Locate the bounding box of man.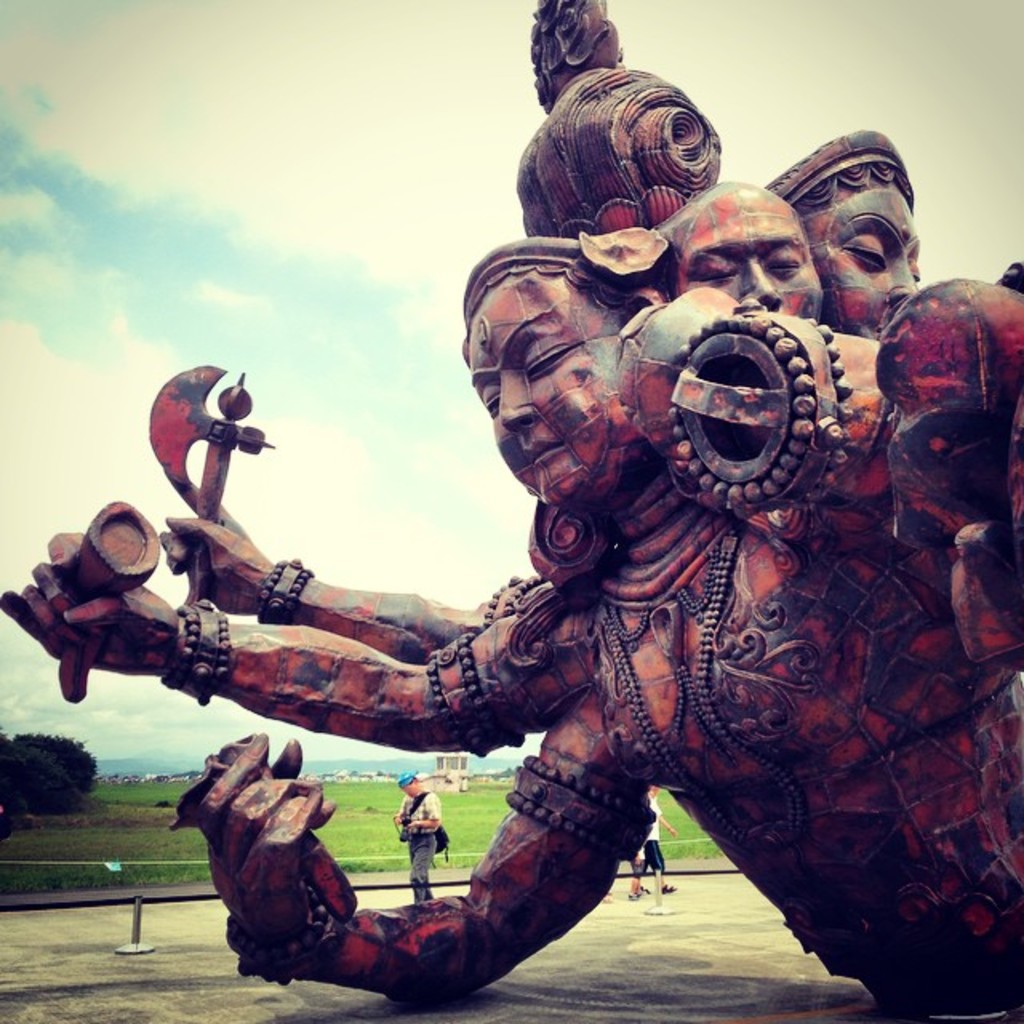
Bounding box: box(389, 766, 446, 902).
